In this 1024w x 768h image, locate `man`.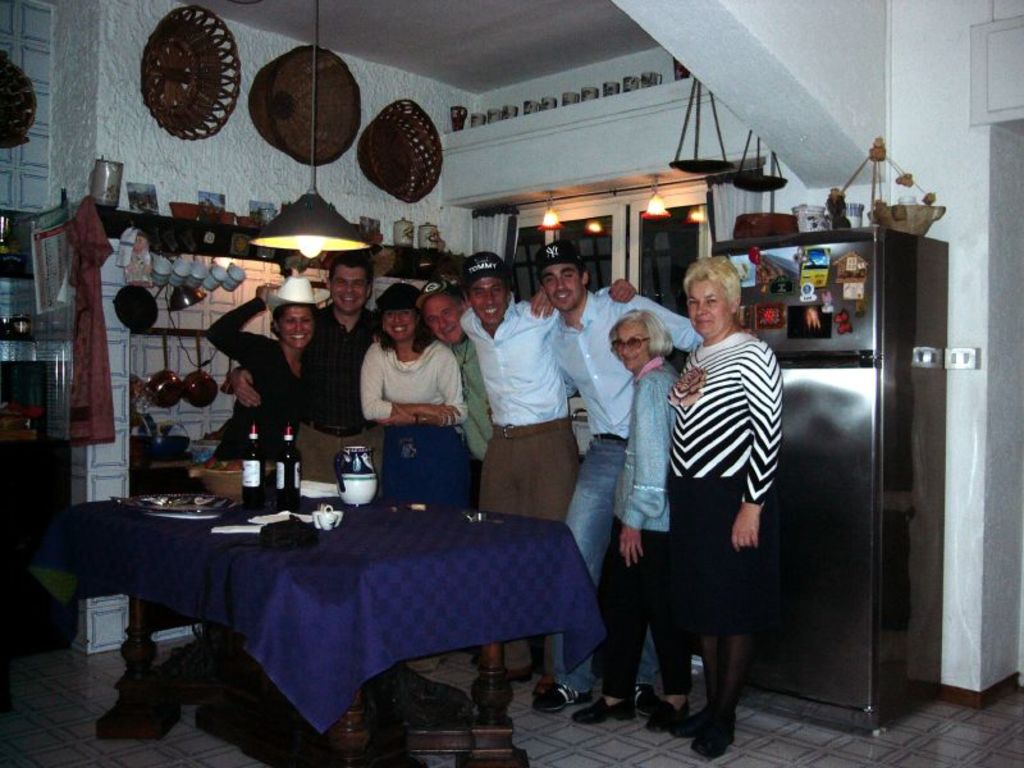
Bounding box: x1=458, y1=253, x2=640, y2=712.
